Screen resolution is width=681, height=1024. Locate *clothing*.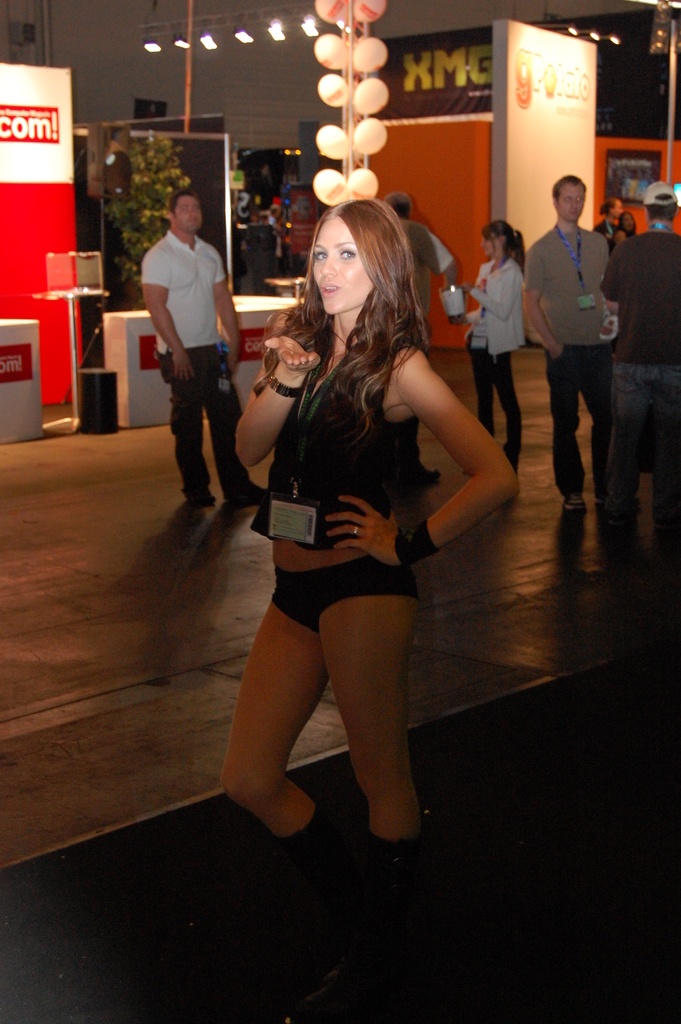
pyautogui.locateOnScreen(591, 221, 623, 239).
